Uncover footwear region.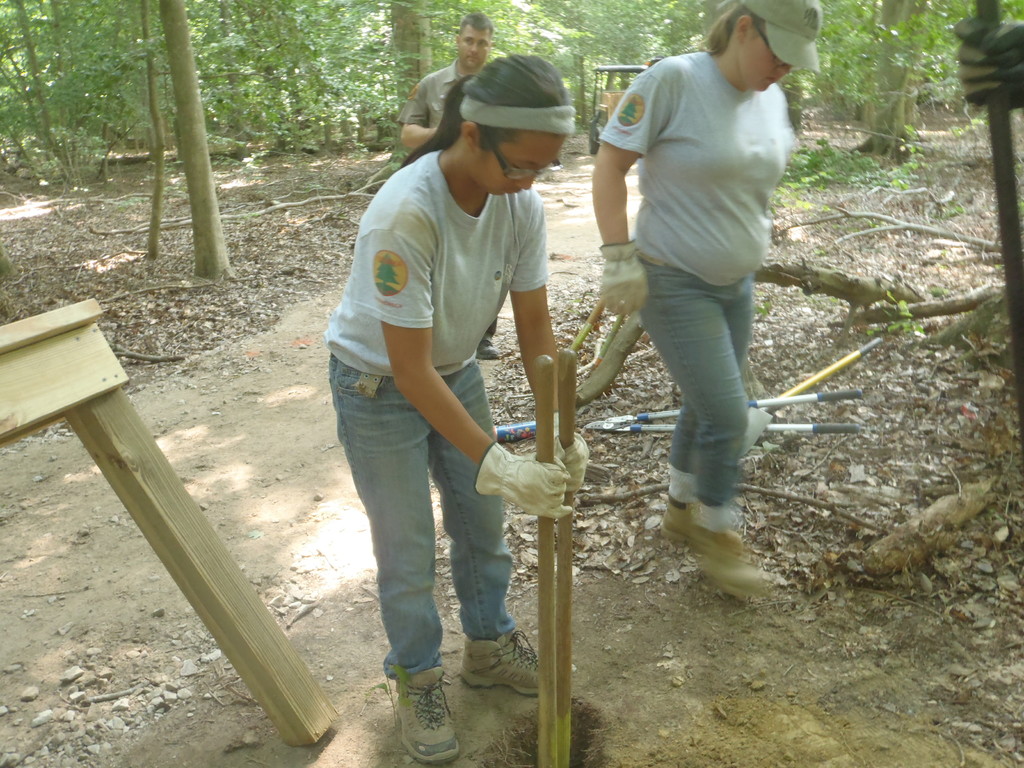
Uncovered: Rect(394, 665, 460, 764).
